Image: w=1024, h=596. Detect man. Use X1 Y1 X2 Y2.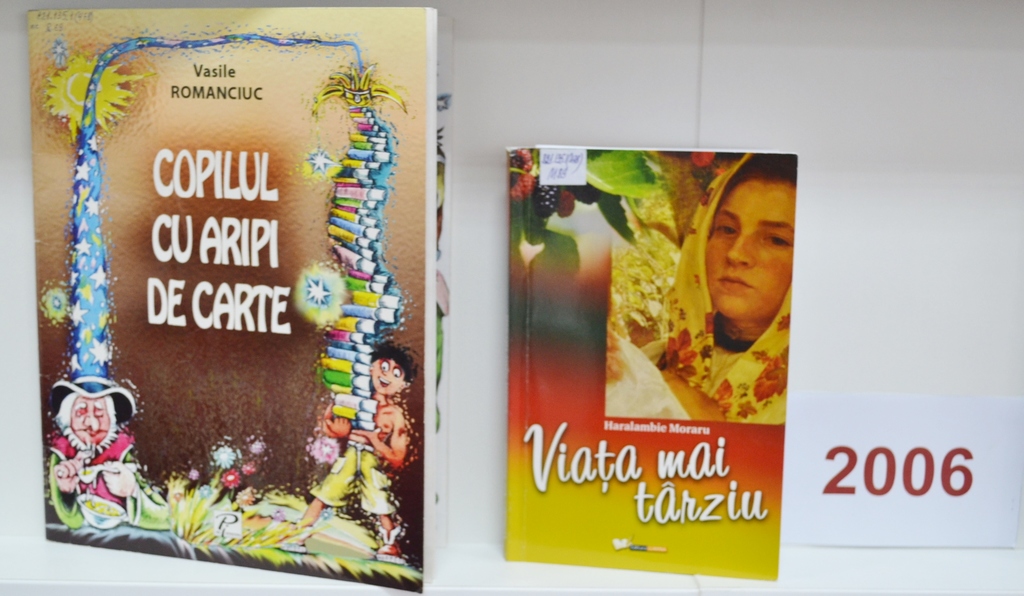
50 373 141 510.
